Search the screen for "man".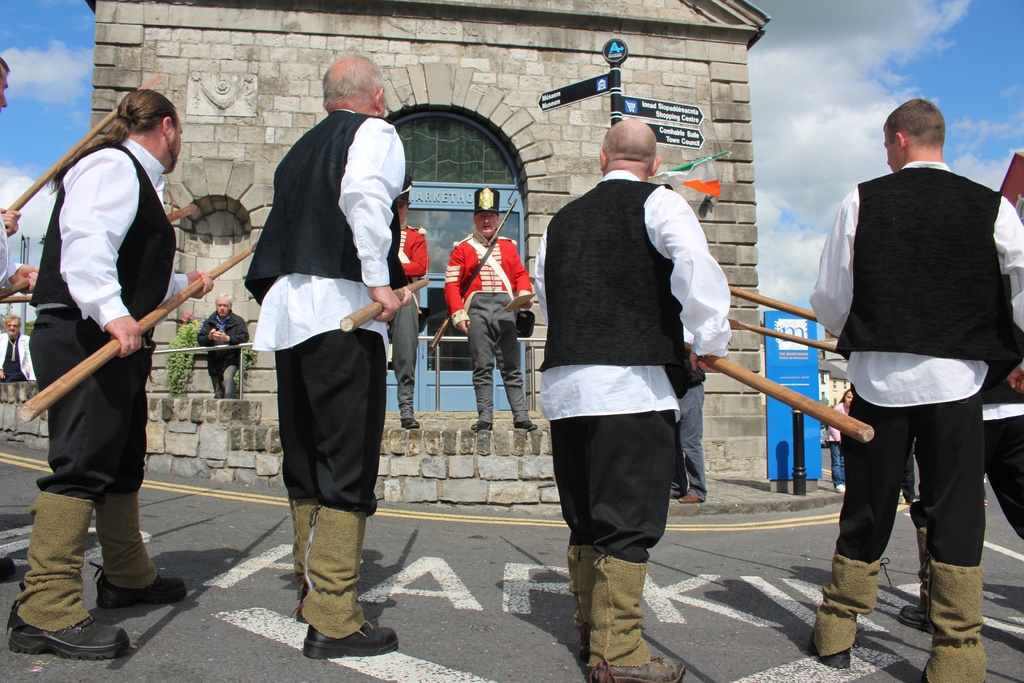
Found at [442, 185, 533, 429].
